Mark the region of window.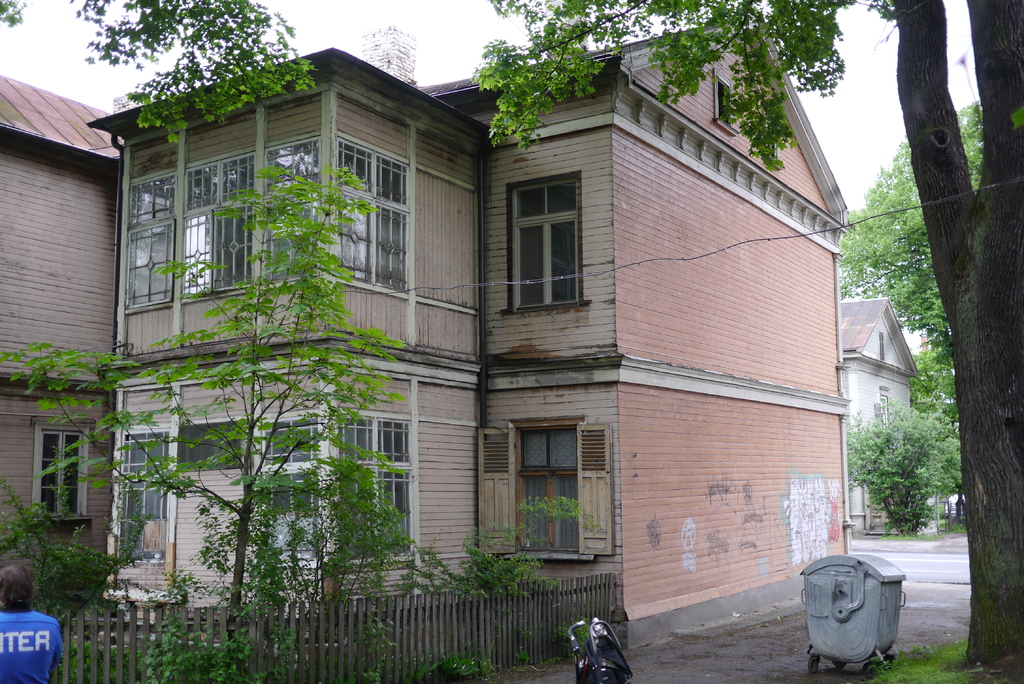
Region: 183:158:258:291.
